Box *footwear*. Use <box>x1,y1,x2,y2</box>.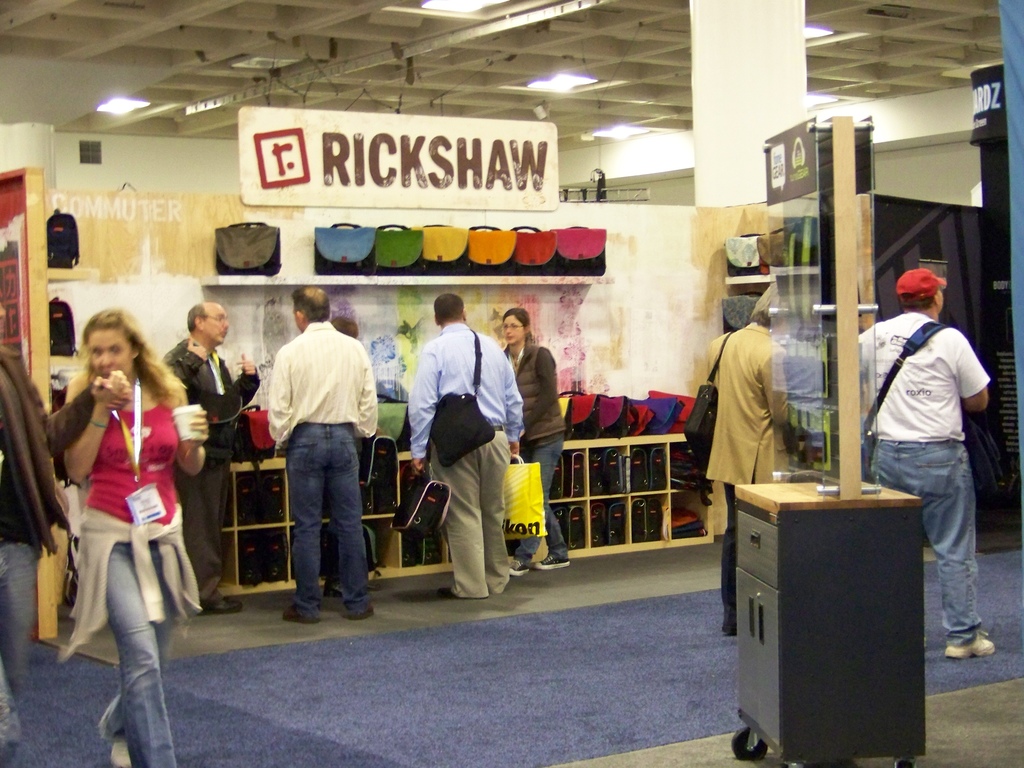
<box>947,630,995,662</box>.
